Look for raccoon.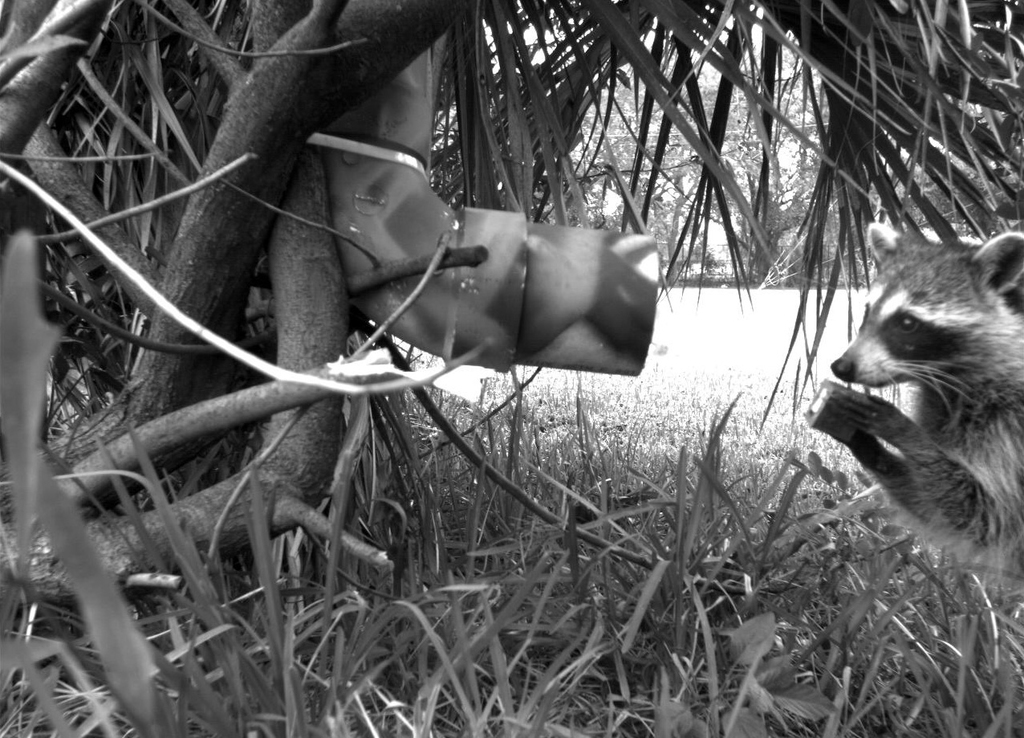
Found: {"left": 840, "top": 218, "right": 1023, "bottom": 588}.
